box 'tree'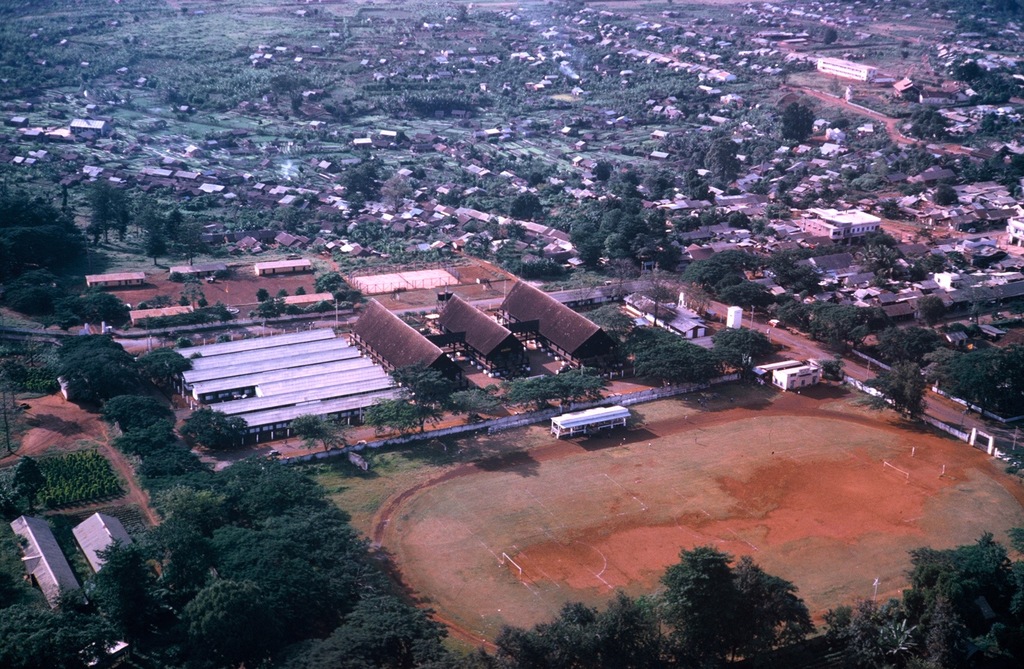
l=778, t=97, r=818, b=145
